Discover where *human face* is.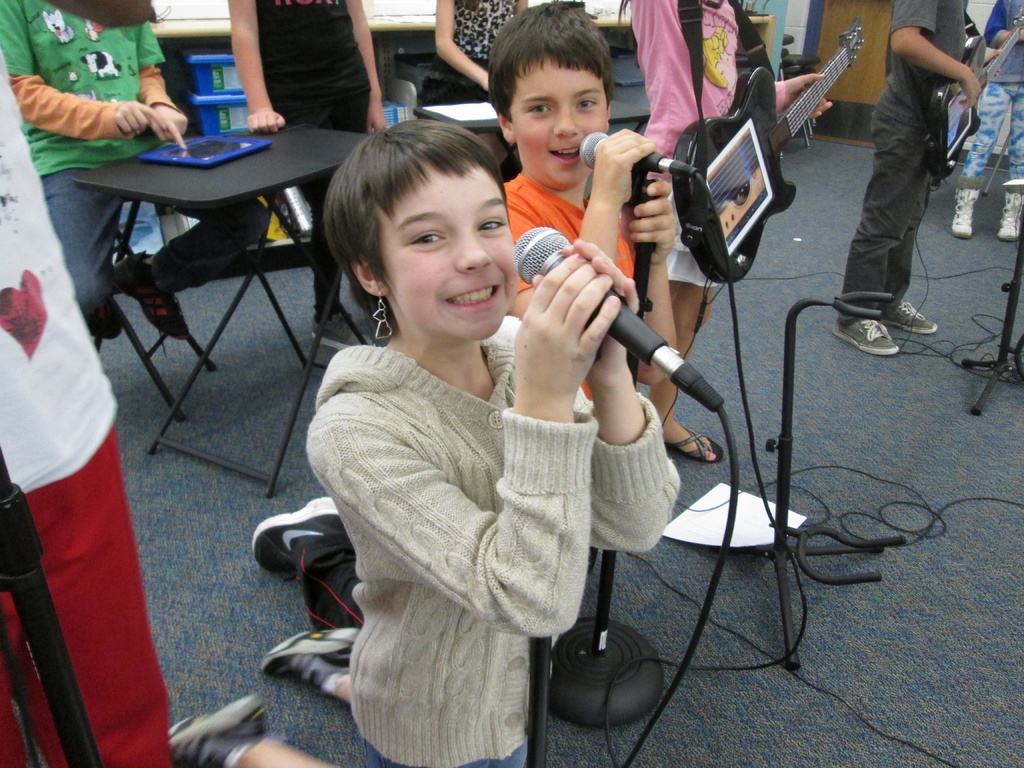
Discovered at <box>508,51,609,186</box>.
